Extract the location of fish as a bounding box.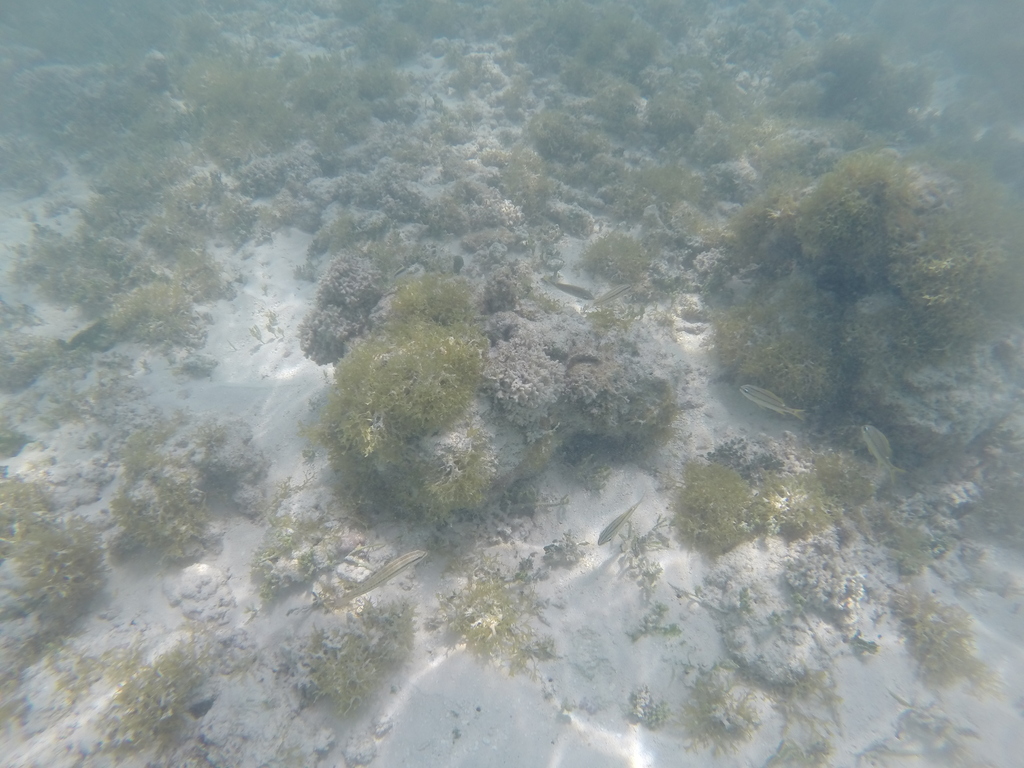
553 278 595 300.
